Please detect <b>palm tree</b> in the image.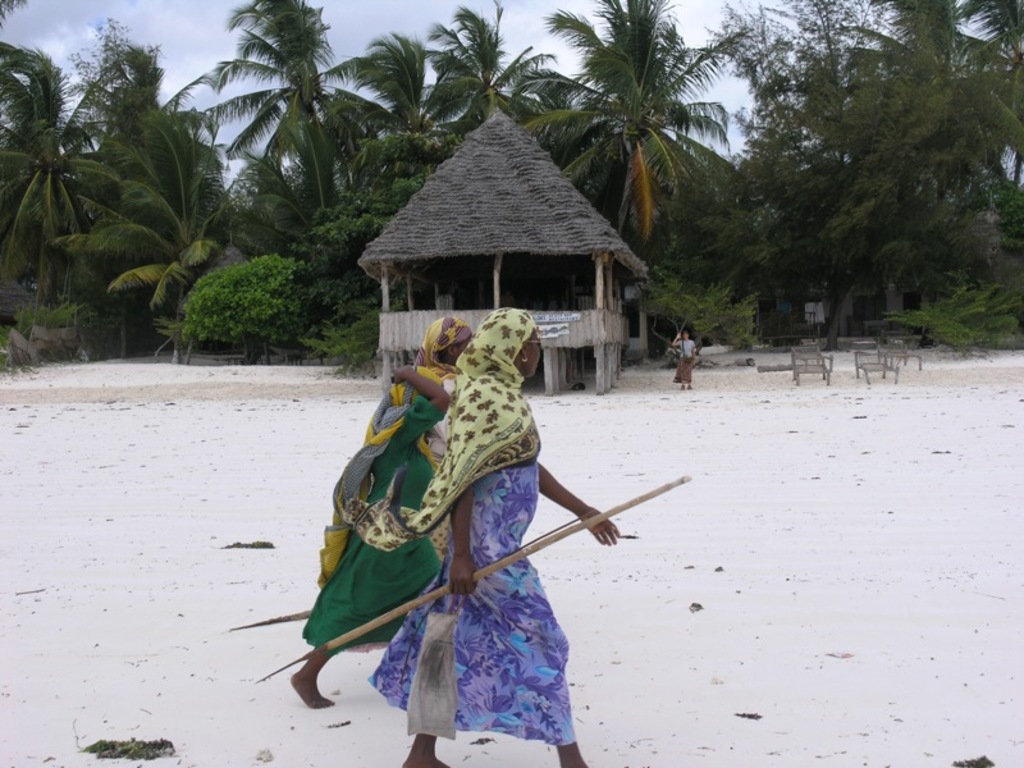
l=339, t=31, r=442, b=186.
